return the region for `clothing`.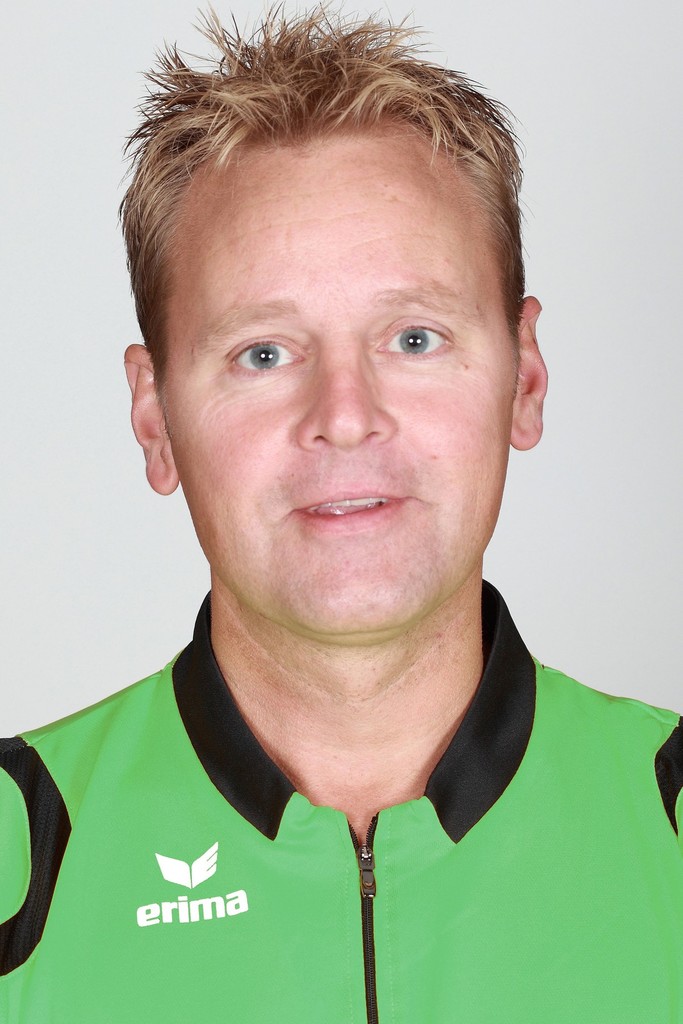
(0, 577, 682, 1023).
